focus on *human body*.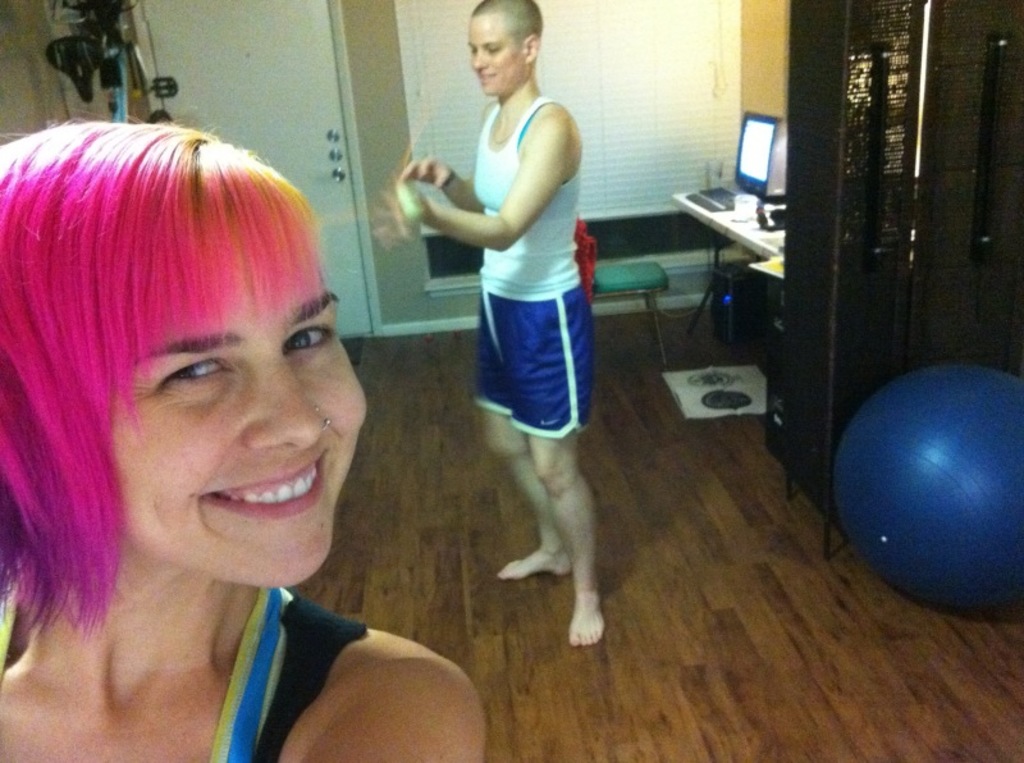
Focused at 389/10/604/626.
